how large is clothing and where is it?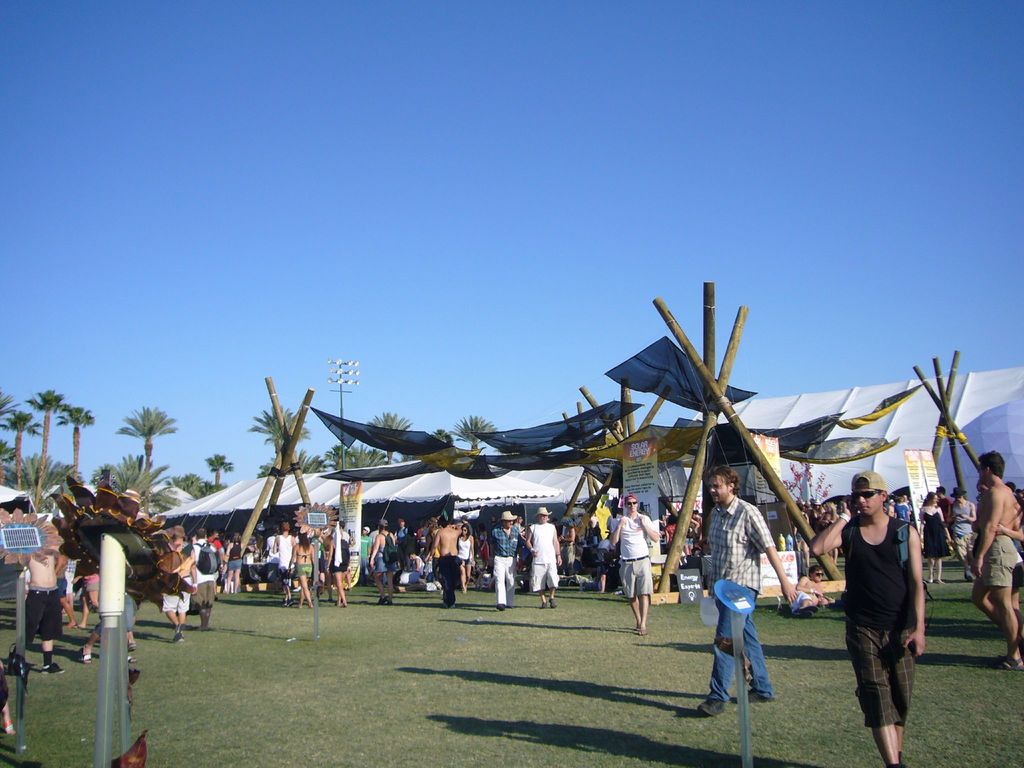
Bounding box: {"left": 438, "top": 554, "right": 458, "bottom": 610}.
